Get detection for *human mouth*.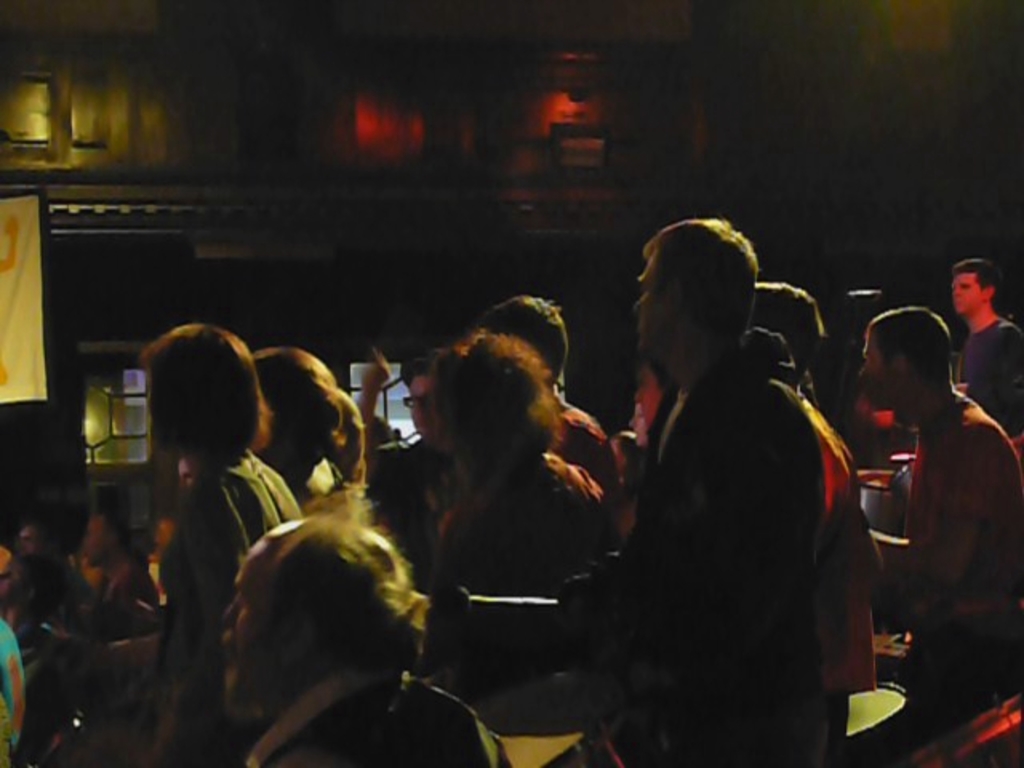
Detection: [x1=856, y1=384, x2=877, y2=400].
